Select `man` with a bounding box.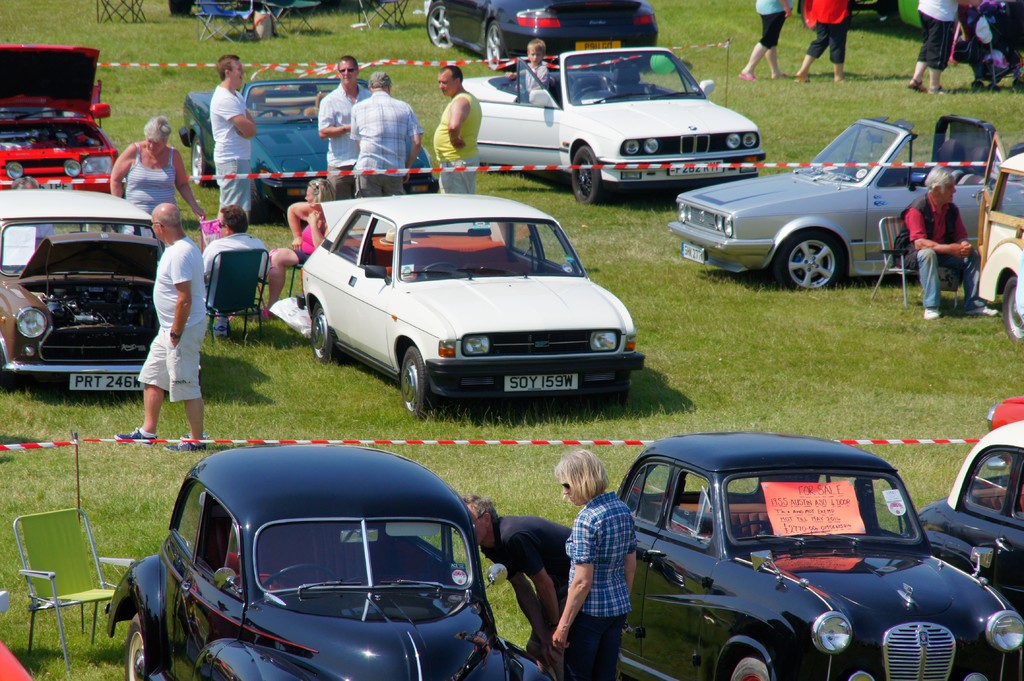
<box>348,71,425,192</box>.
